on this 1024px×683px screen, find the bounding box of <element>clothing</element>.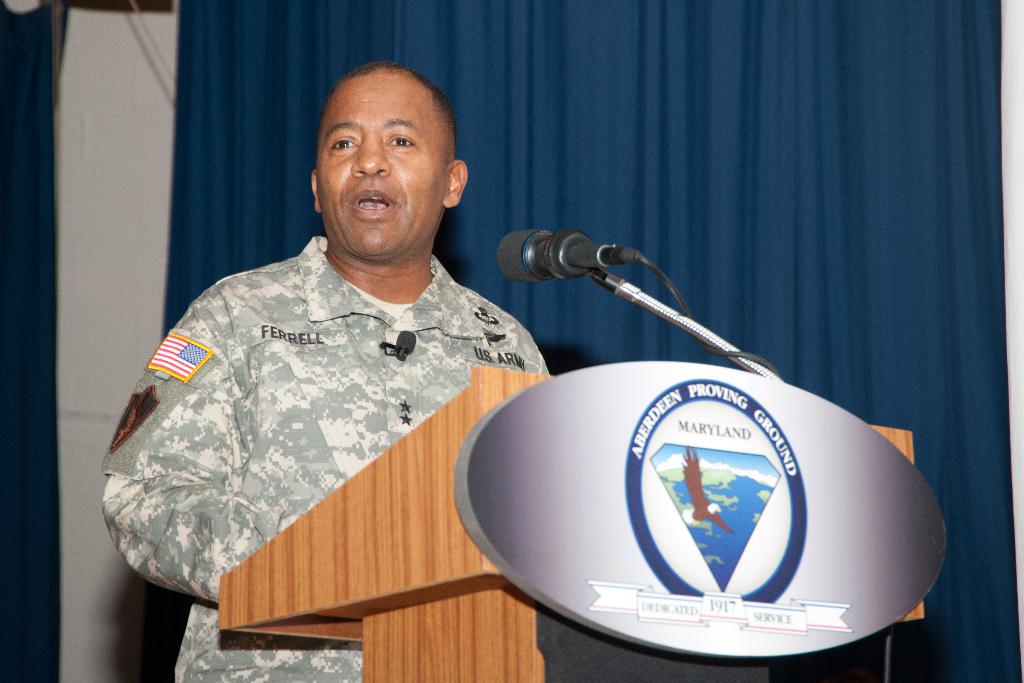
Bounding box: rect(97, 231, 550, 682).
